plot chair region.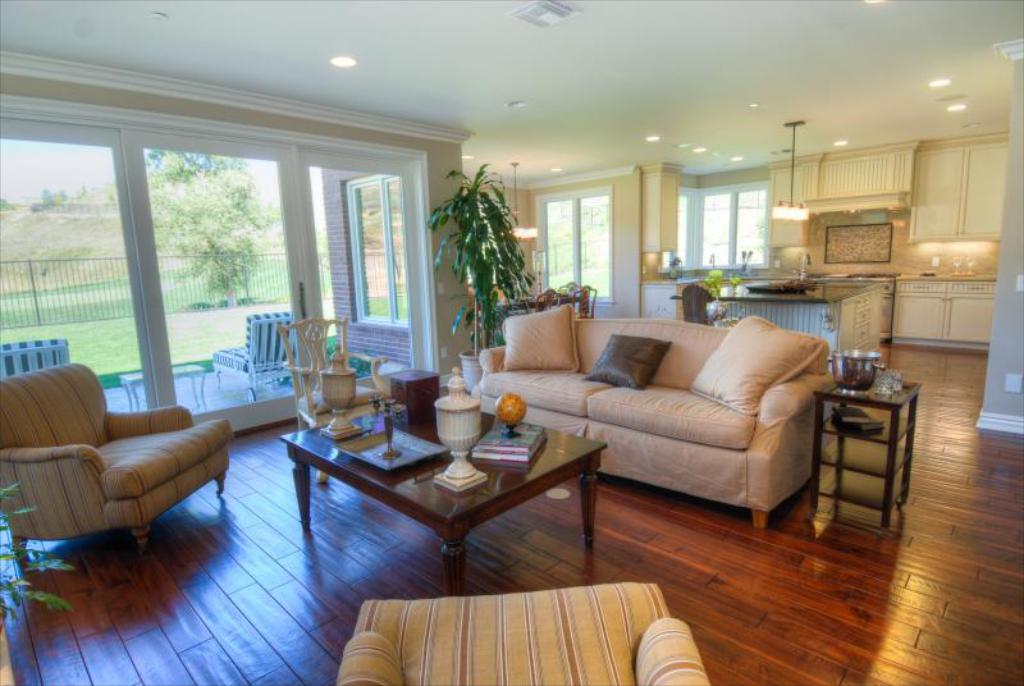
Plotted at (left=278, top=317, right=397, bottom=483).
